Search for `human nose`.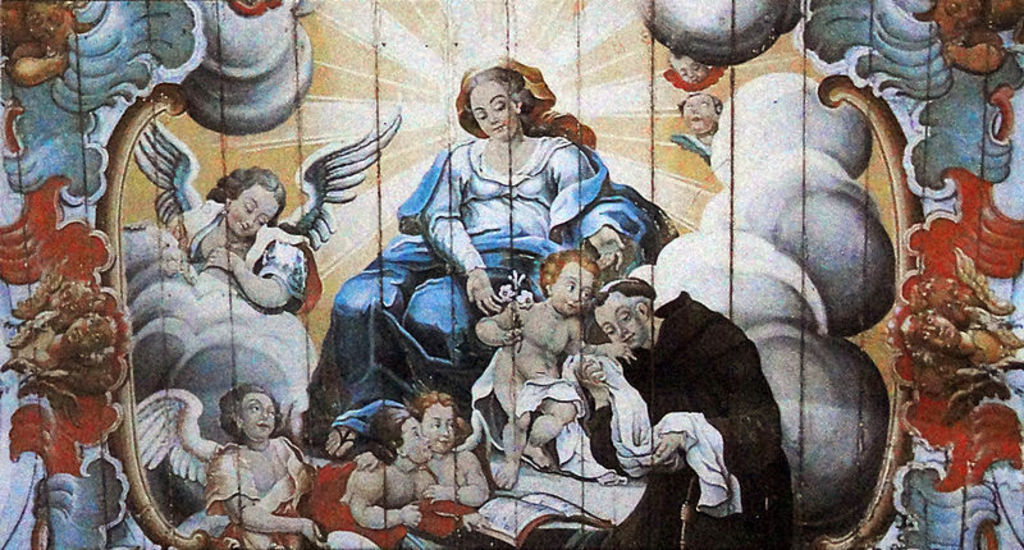
Found at [left=421, top=435, right=434, bottom=445].
